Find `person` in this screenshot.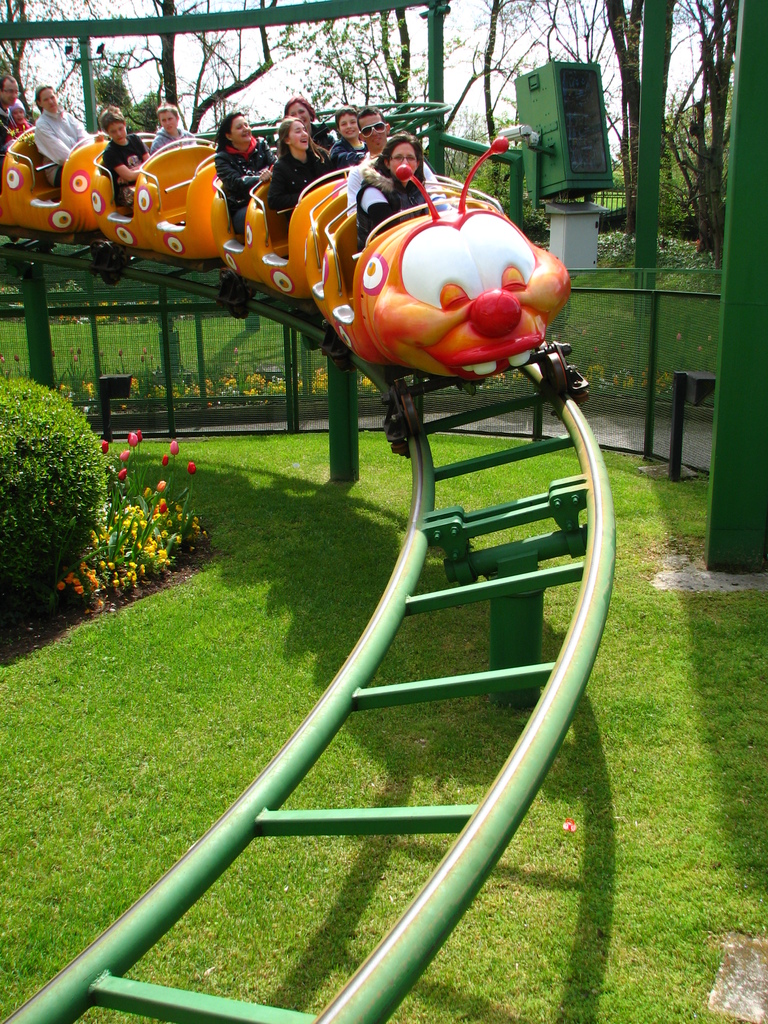
The bounding box for `person` is BBox(263, 113, 335, 239).
